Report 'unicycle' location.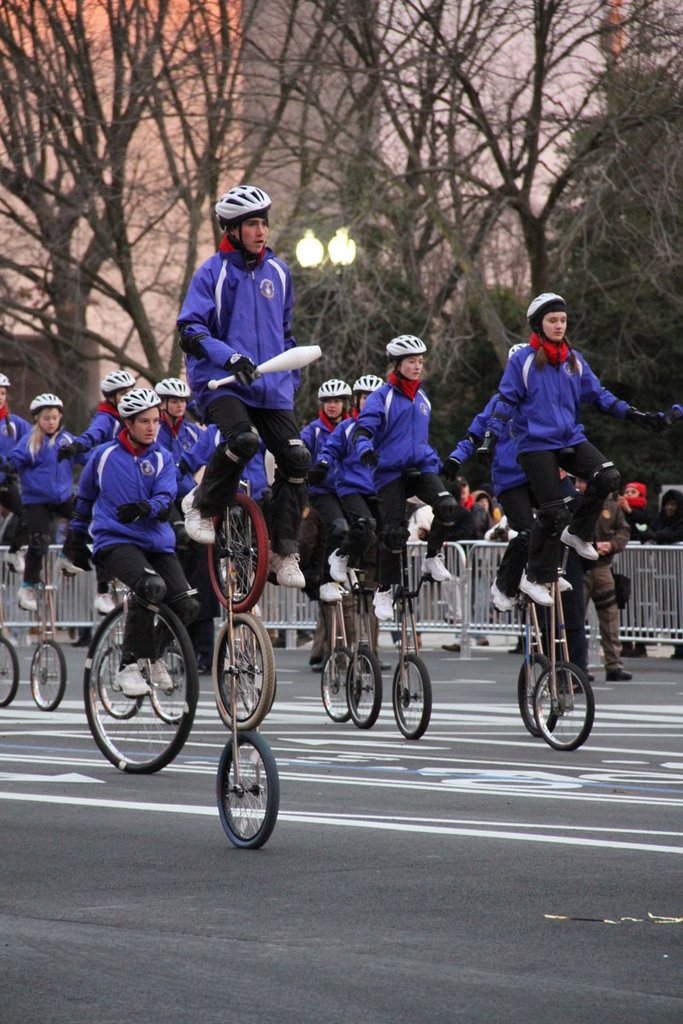
Report: bbox=[152, 642, 191, 718].
